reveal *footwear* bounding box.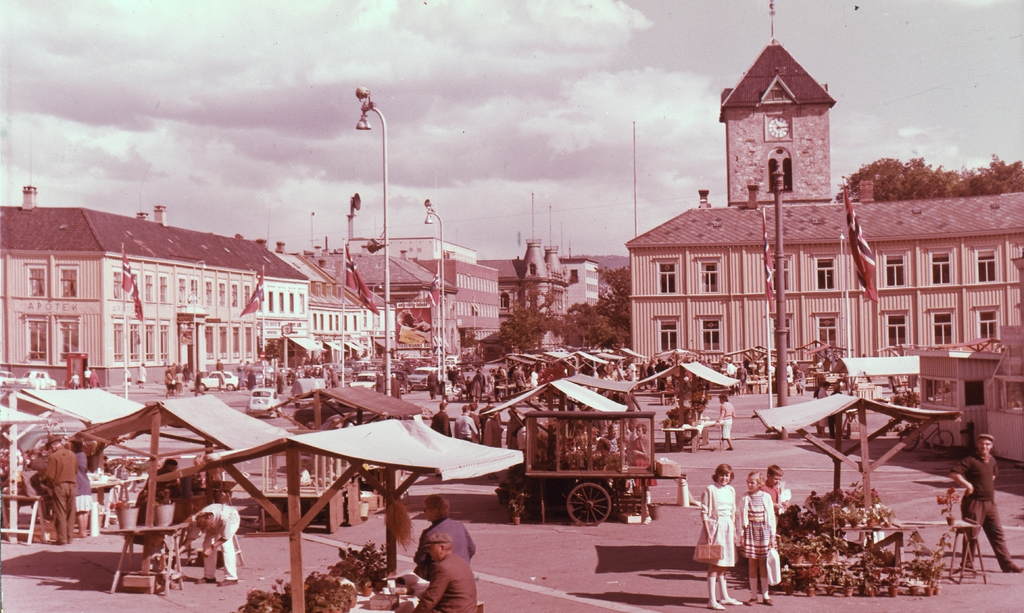
Revealed: x1=218, y1=577, x2=239, y2=588.
